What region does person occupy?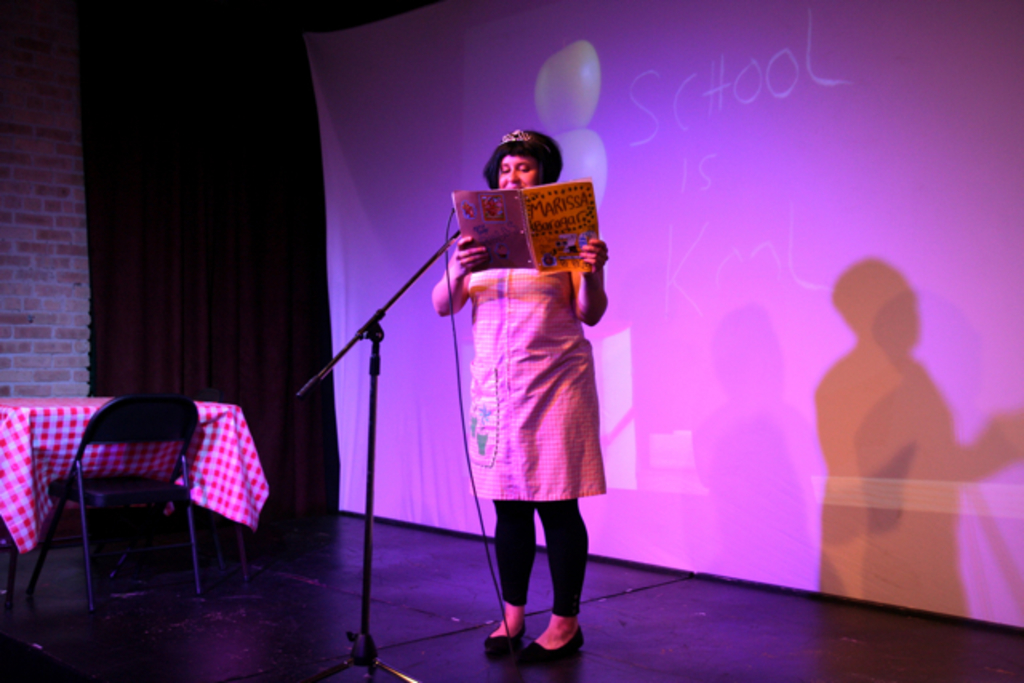
(left=414, top=157, right=616, bottom=659).
